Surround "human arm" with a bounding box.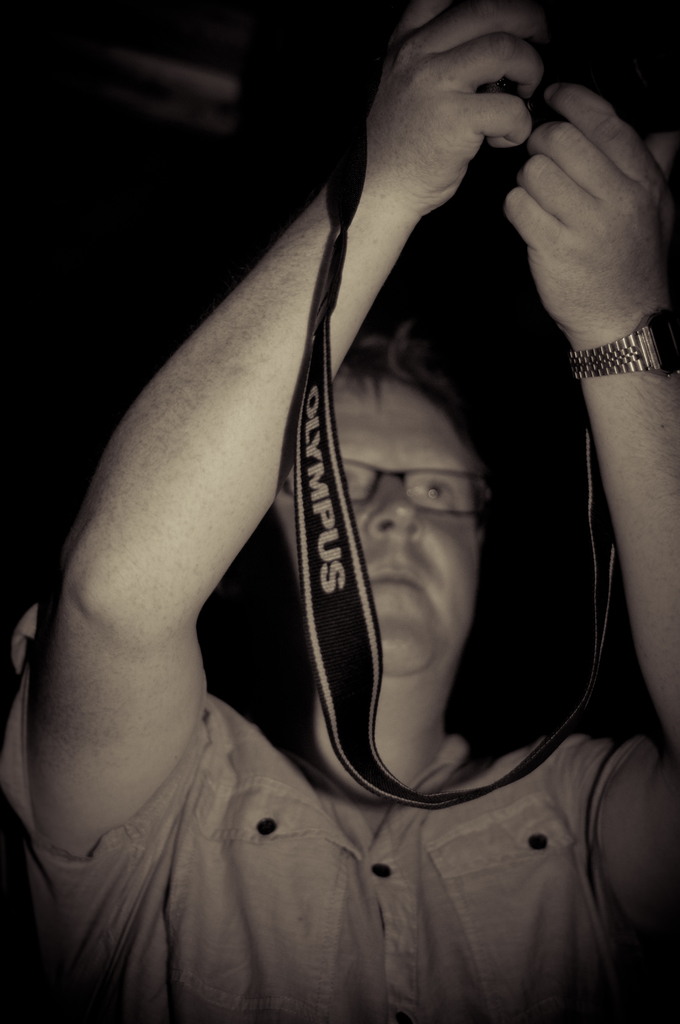
region(504, 55, 679, 790).
